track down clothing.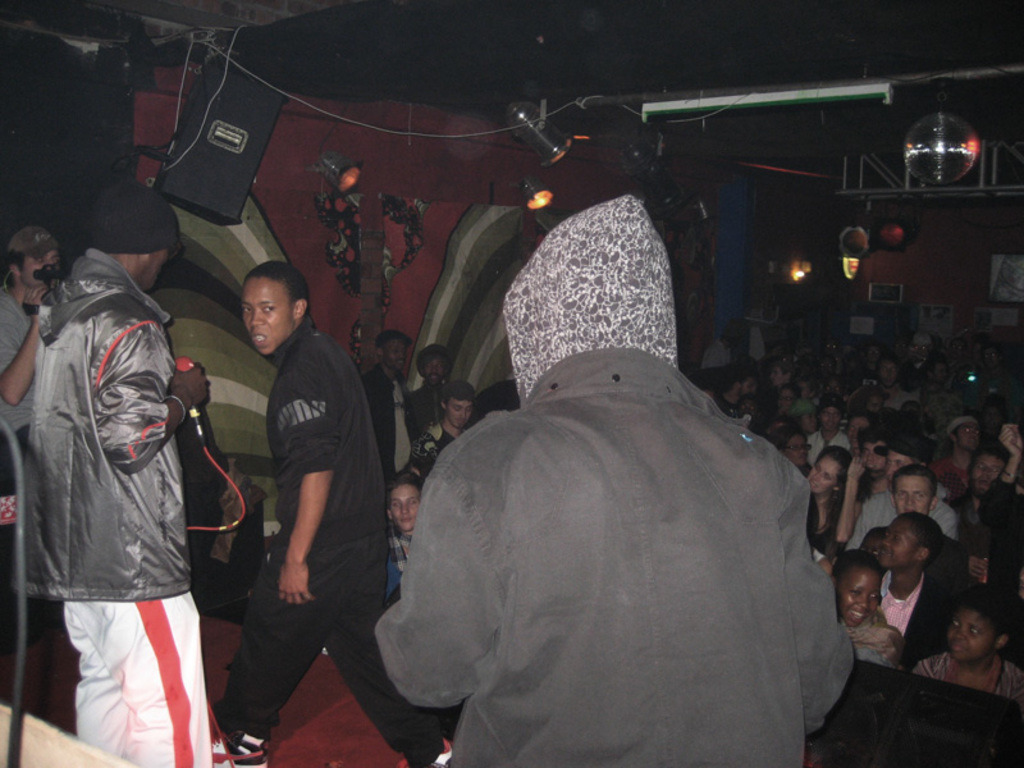
Tracked to box=[370, 340, 851, 767].
